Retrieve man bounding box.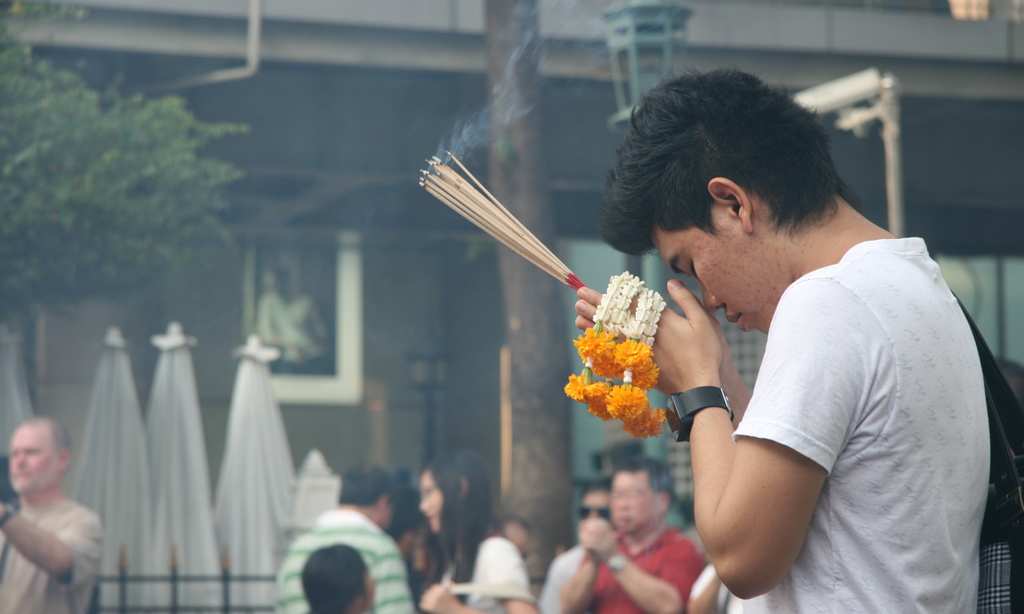
Bounding box: detection(276, 460, 413, 613).
